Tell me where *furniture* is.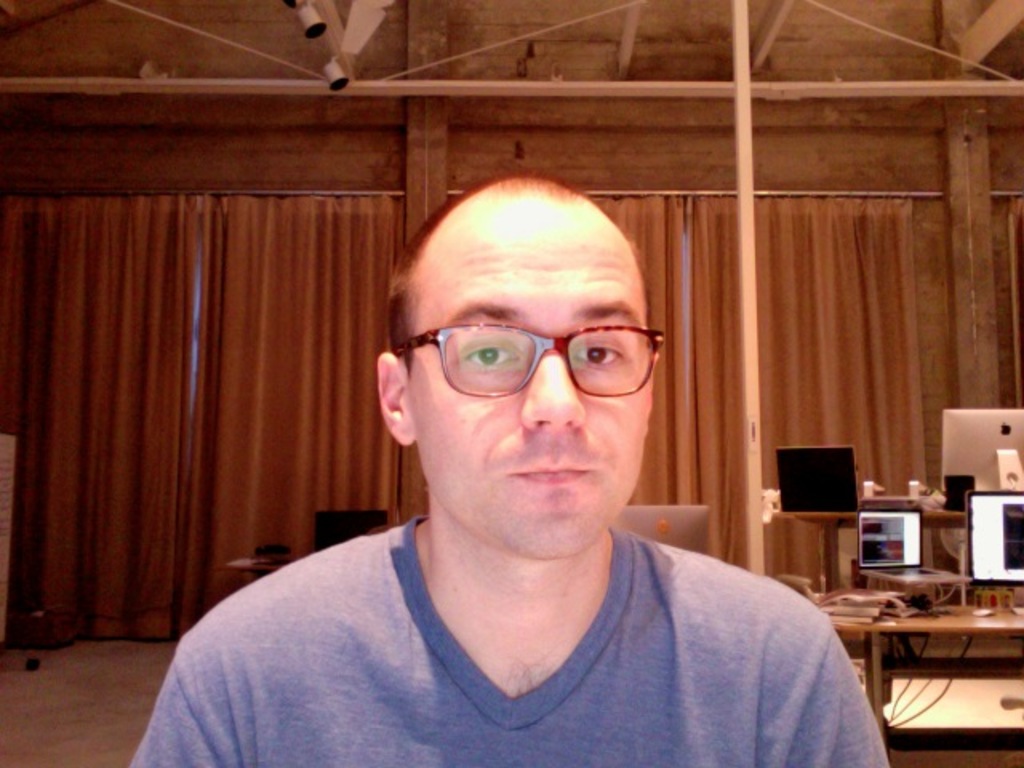
*furniture* is at 773:498:973:595.
